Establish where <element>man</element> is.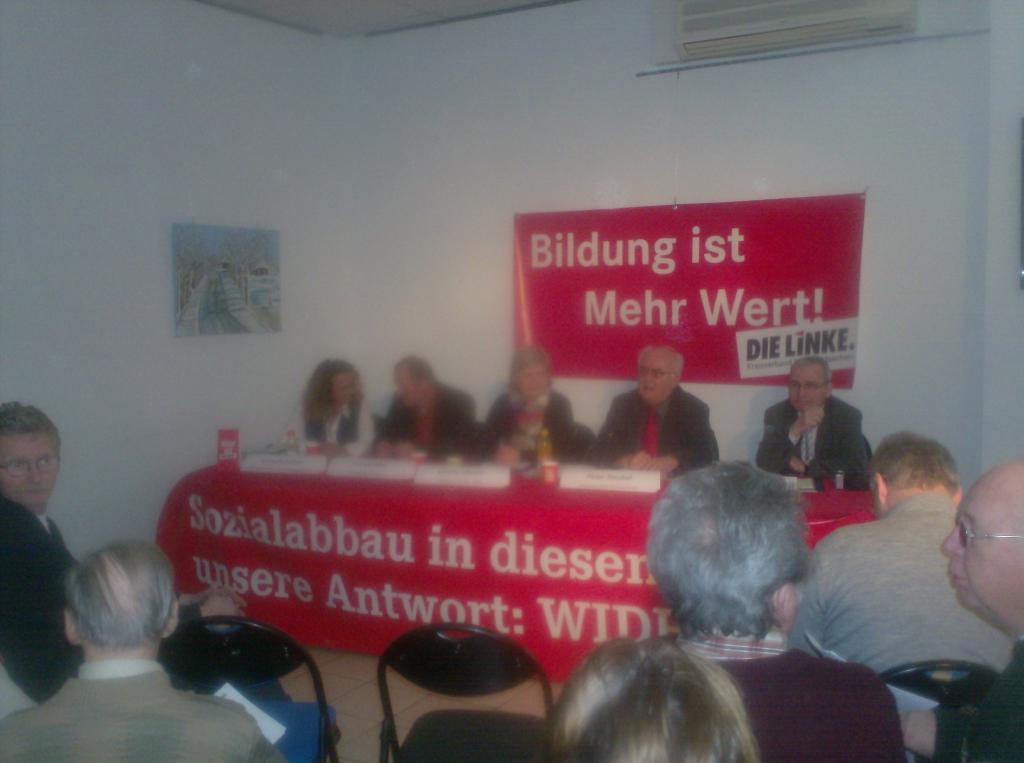
Established at region(1, 540, 283, 762).
